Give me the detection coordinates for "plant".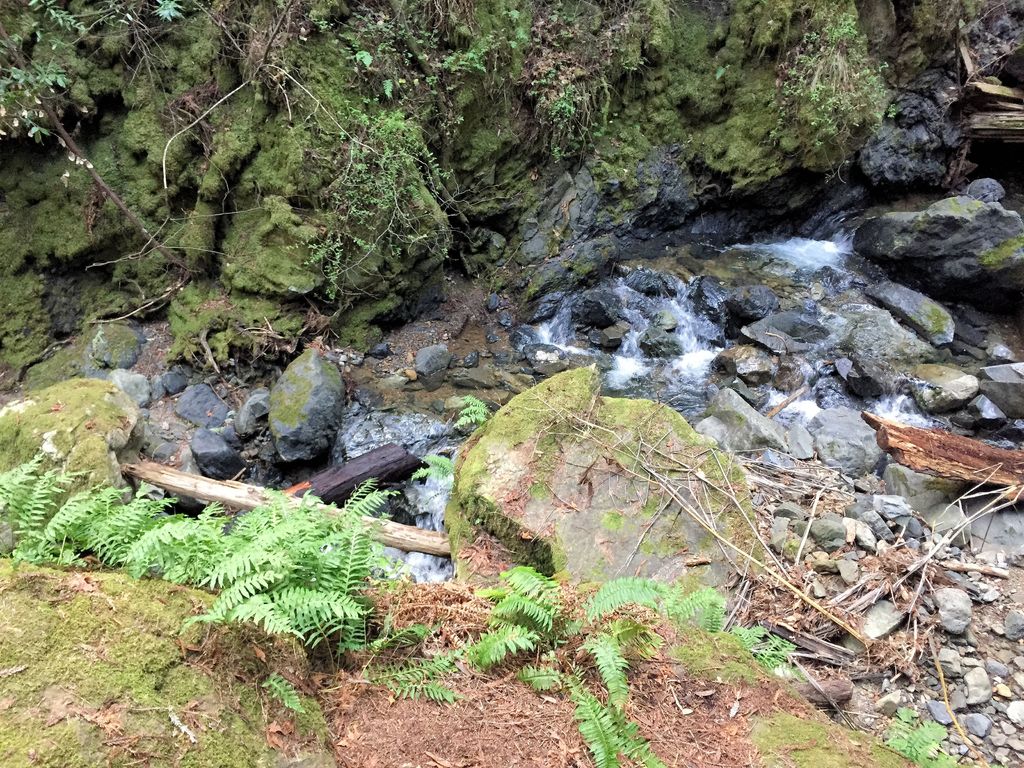
412/452/461/477.
